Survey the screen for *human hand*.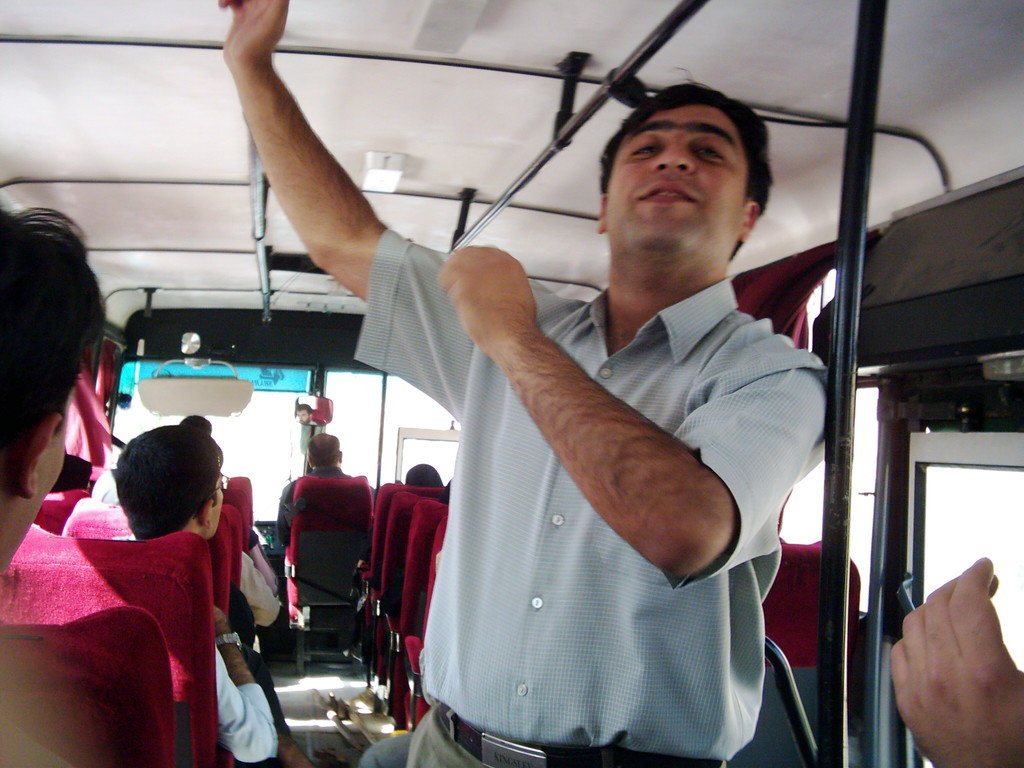
Survey found: detection(218, 0, 291, 65).
